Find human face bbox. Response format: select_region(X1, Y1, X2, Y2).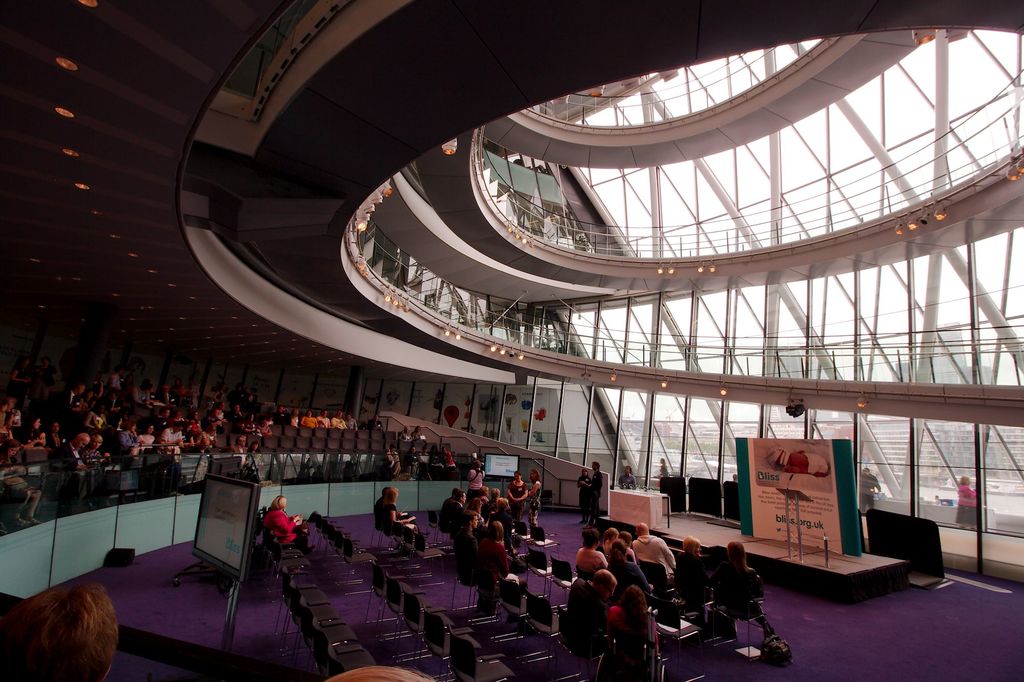
select_region(582, 468, 589, 477).
